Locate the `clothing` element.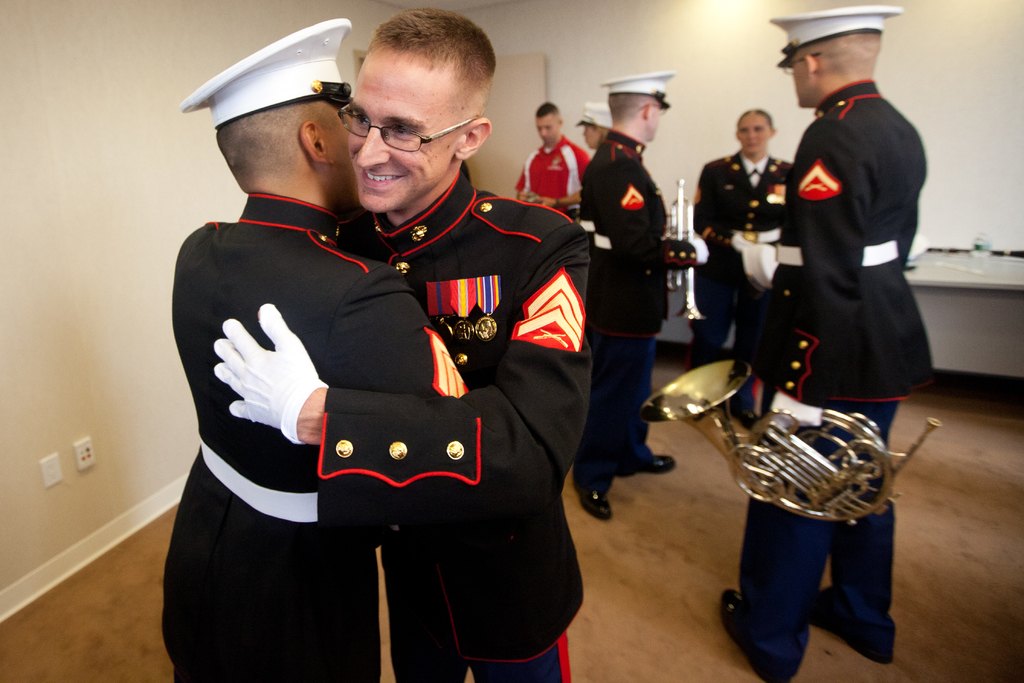
Element bbox: locate(314, 163, 588, 682).
